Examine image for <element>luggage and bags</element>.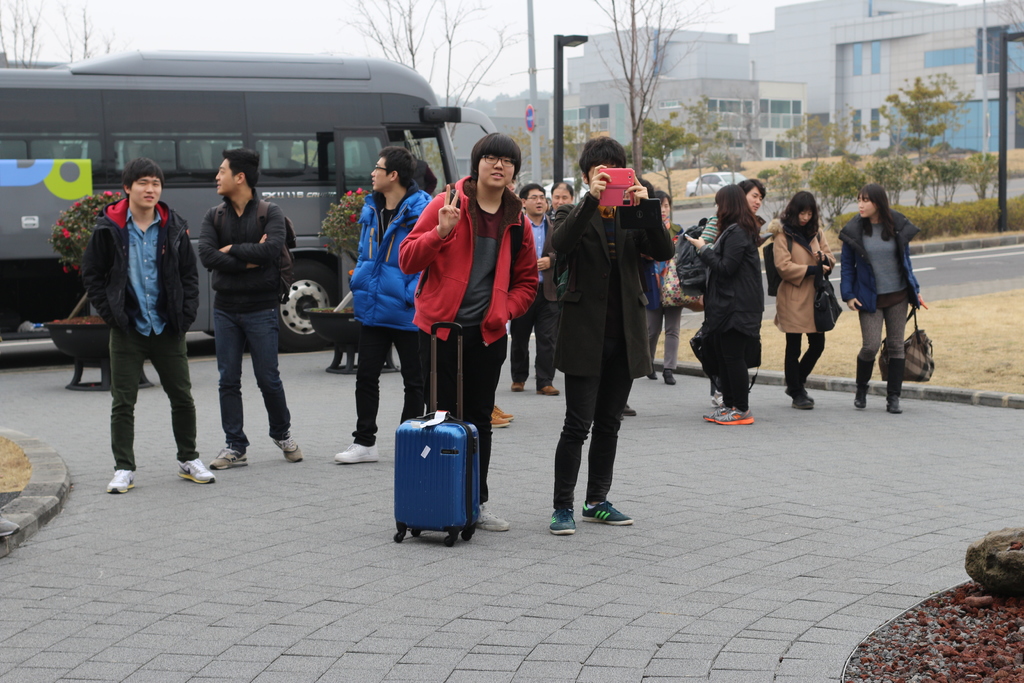
Examination result: (left=880, top=302, right=934, bottom=381).
